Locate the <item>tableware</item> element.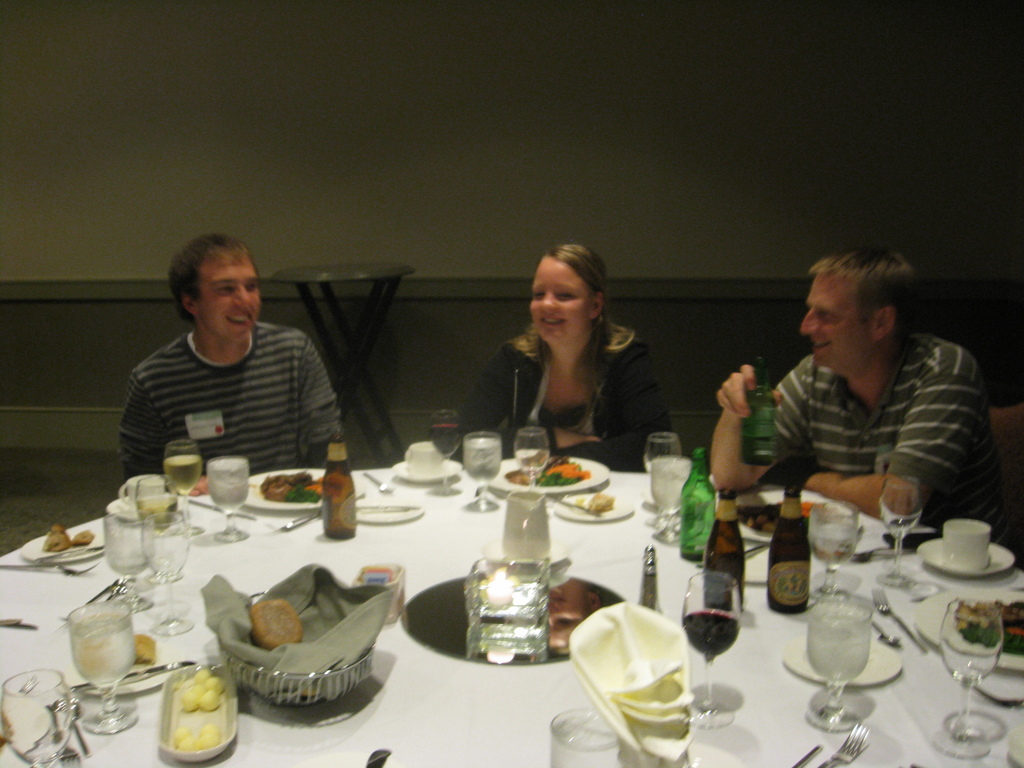
Element bbox: l=644, t=455, r=696, b=542.
